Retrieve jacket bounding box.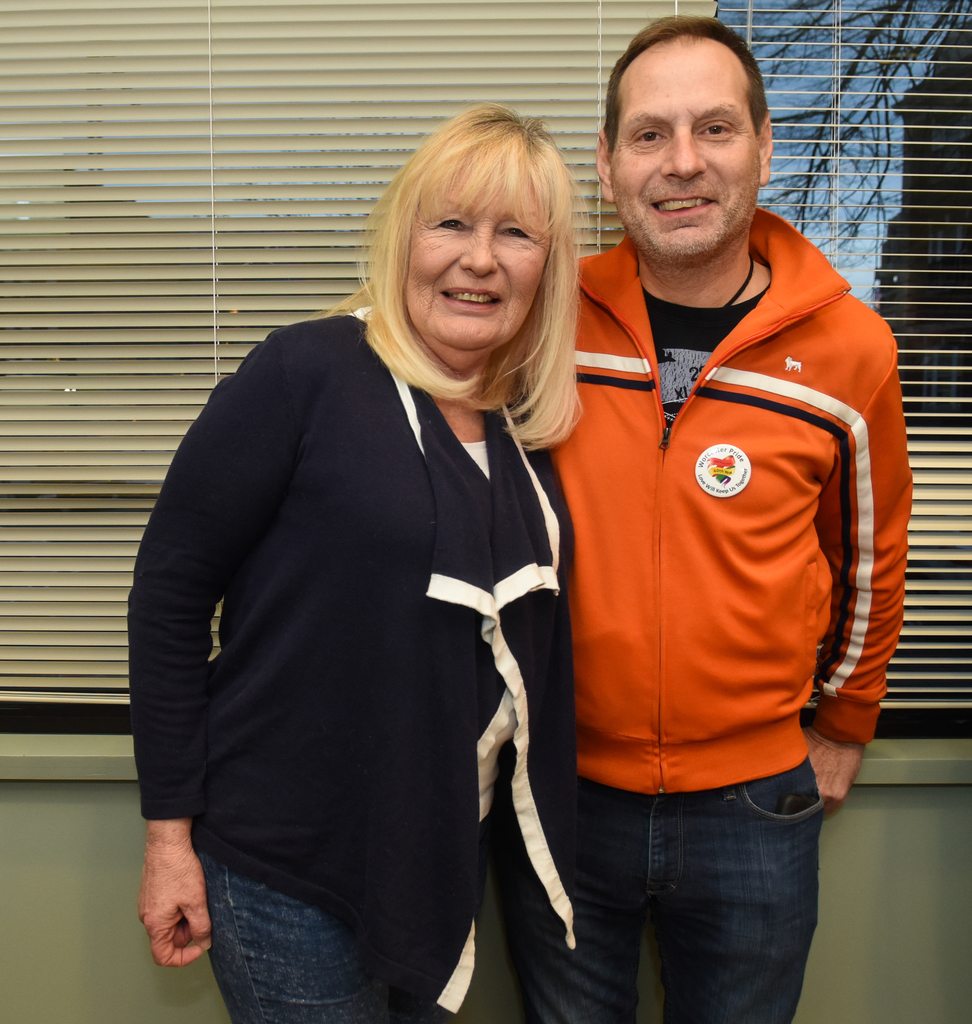
Bounding box: (539,156,914,790).
